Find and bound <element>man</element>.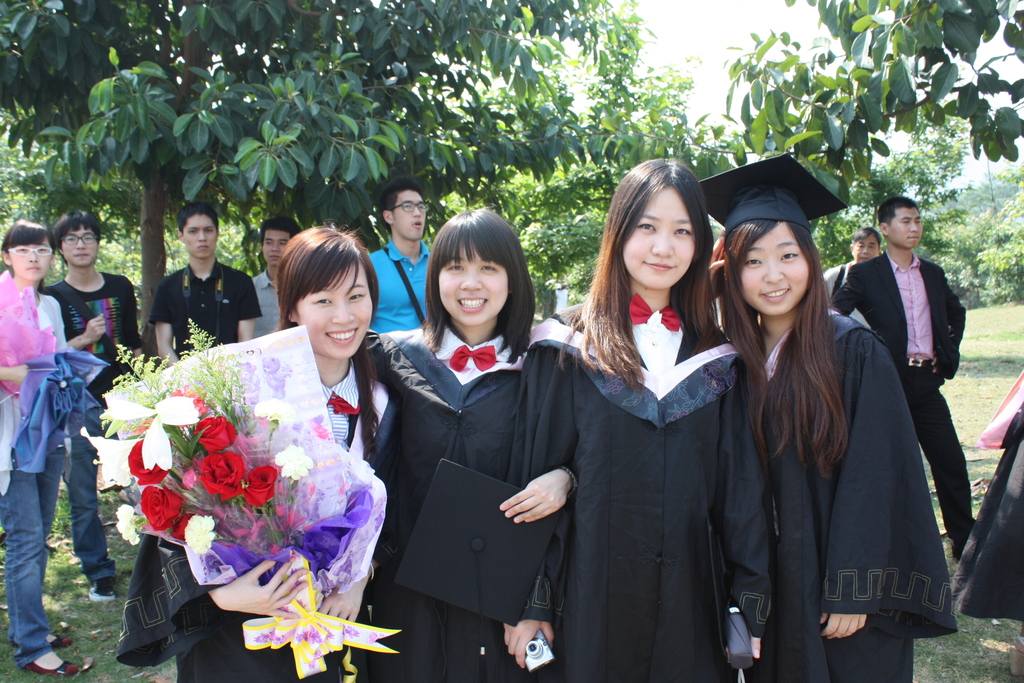
Bound: 40, 210, 141, 605.
